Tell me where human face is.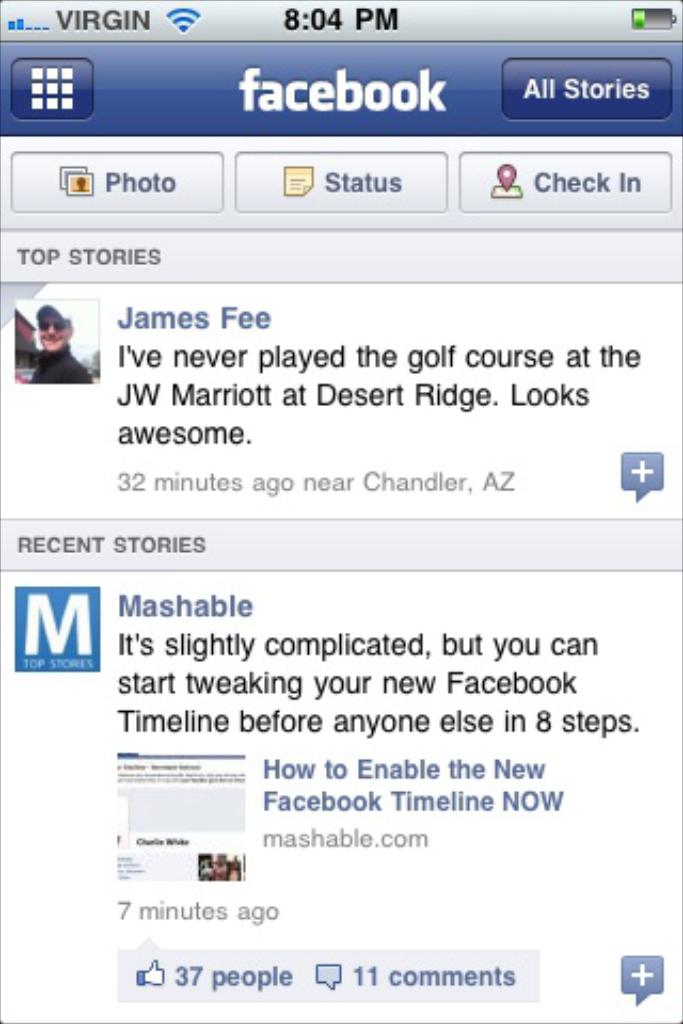
human face is at 41/309/66/356.
